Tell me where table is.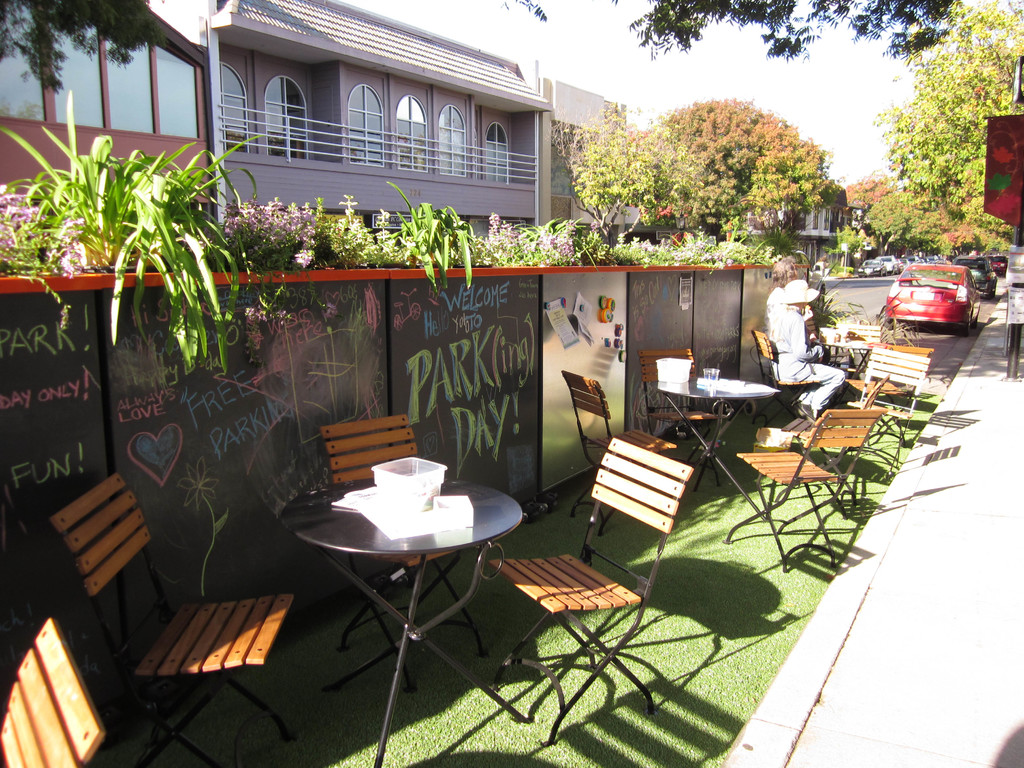
table is at {"left": 816, "top": 333, "right": 873, "bottom": 383}.
